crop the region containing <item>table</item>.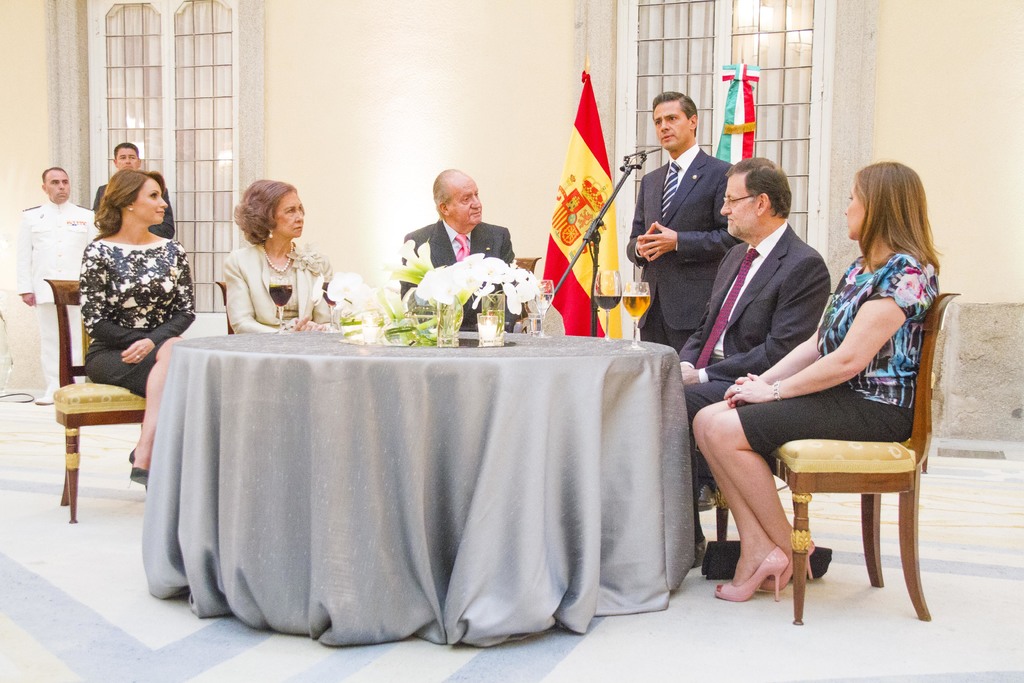
Crop region: (125,307,621,641).
